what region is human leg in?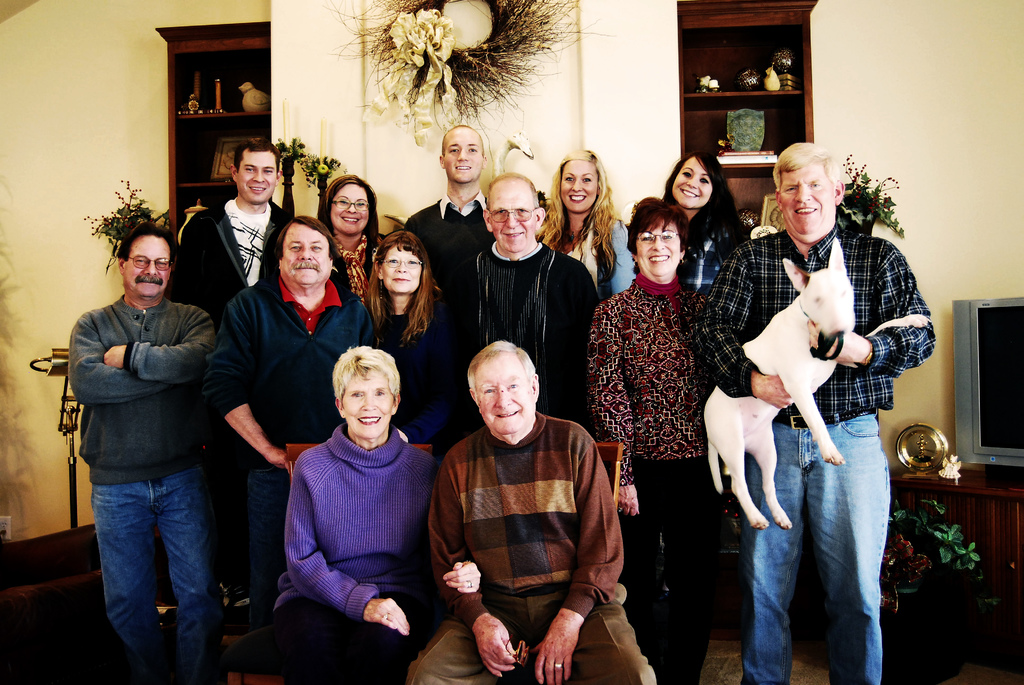
region(539, 588, 658, 682).
